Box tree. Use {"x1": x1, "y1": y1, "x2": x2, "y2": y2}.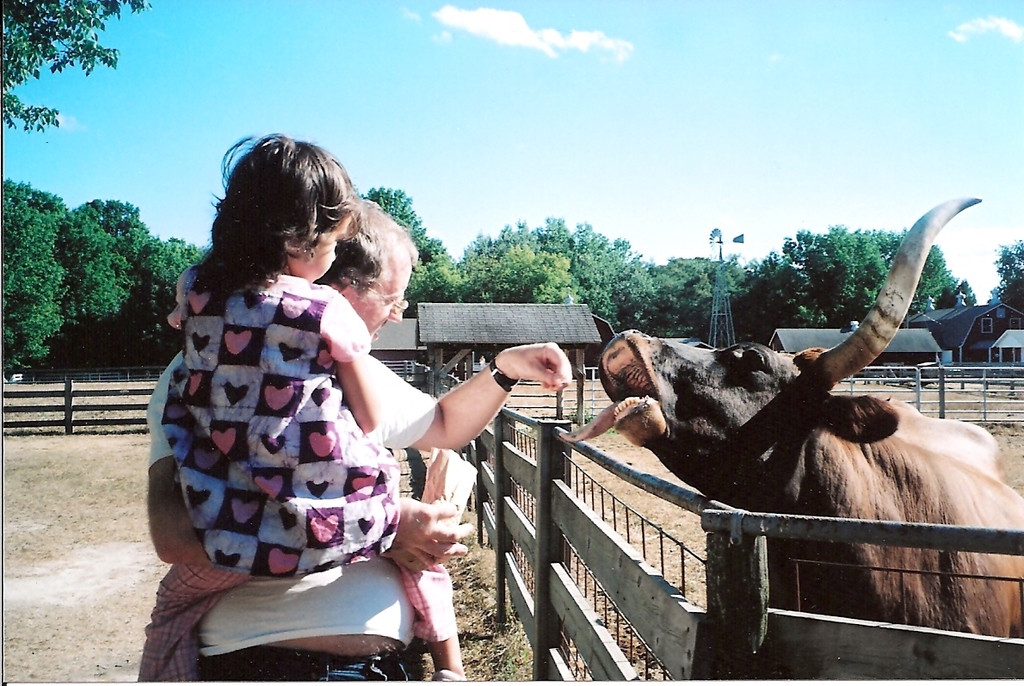
{"x1": 0, "y1": 0, "x2": 155, "y2": 154}.
